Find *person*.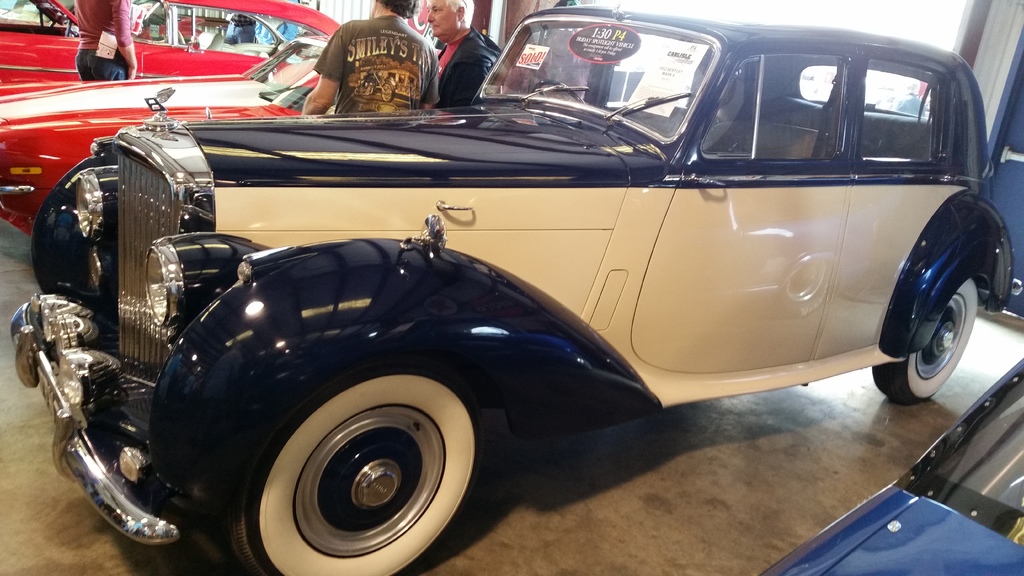
BBox(306, 0, 436, 116).
